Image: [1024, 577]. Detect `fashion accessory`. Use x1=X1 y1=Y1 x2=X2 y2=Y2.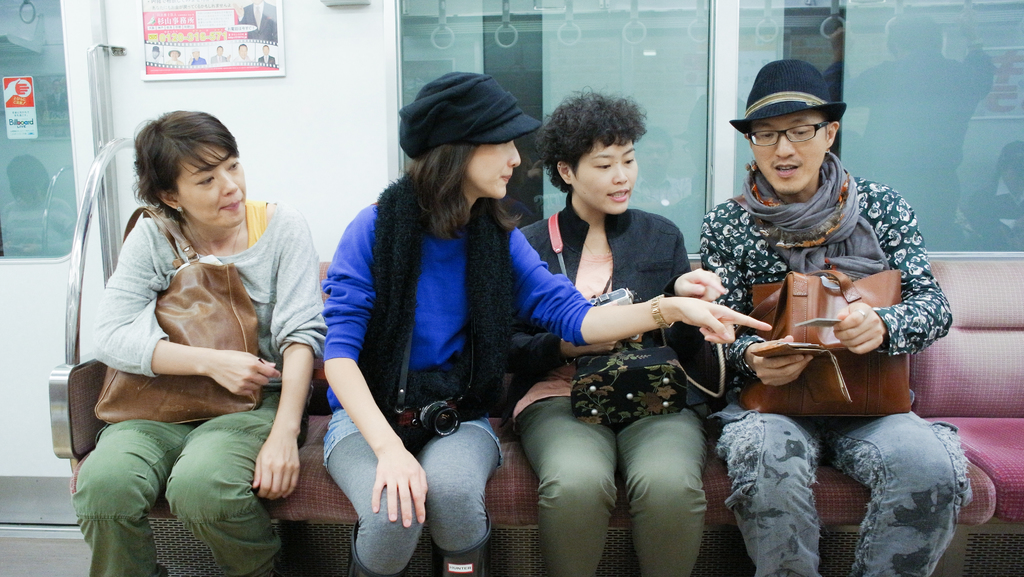
x1=733 y1=149 x2=886 y2=286.
